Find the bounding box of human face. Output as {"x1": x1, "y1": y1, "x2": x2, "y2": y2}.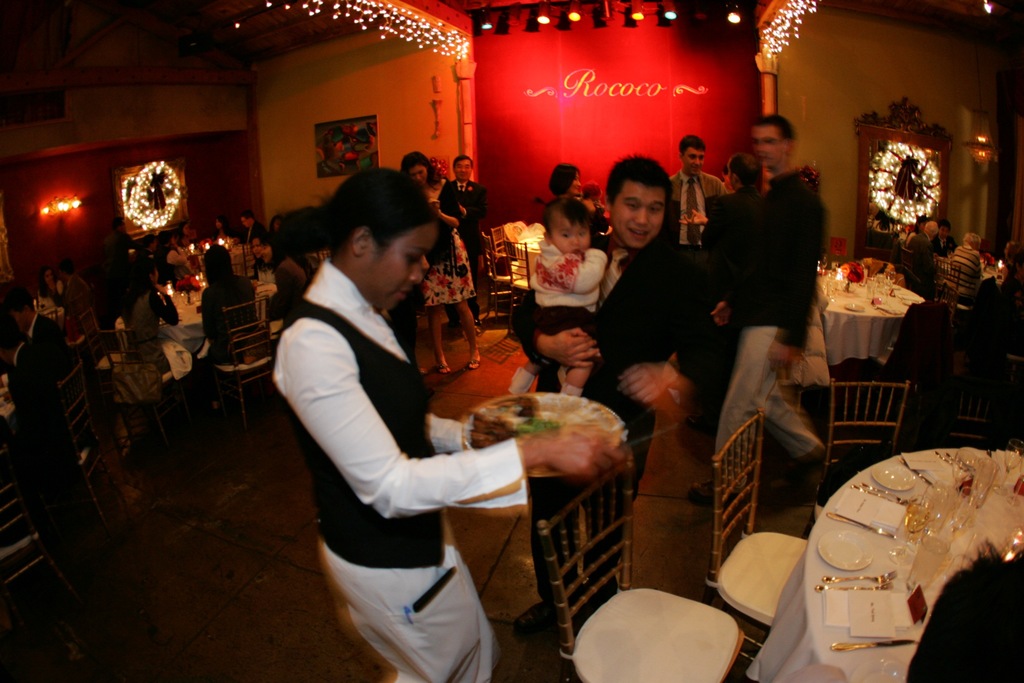
{"x1": 753, "y1": 124, "x2": 776, "y2": 167}.
